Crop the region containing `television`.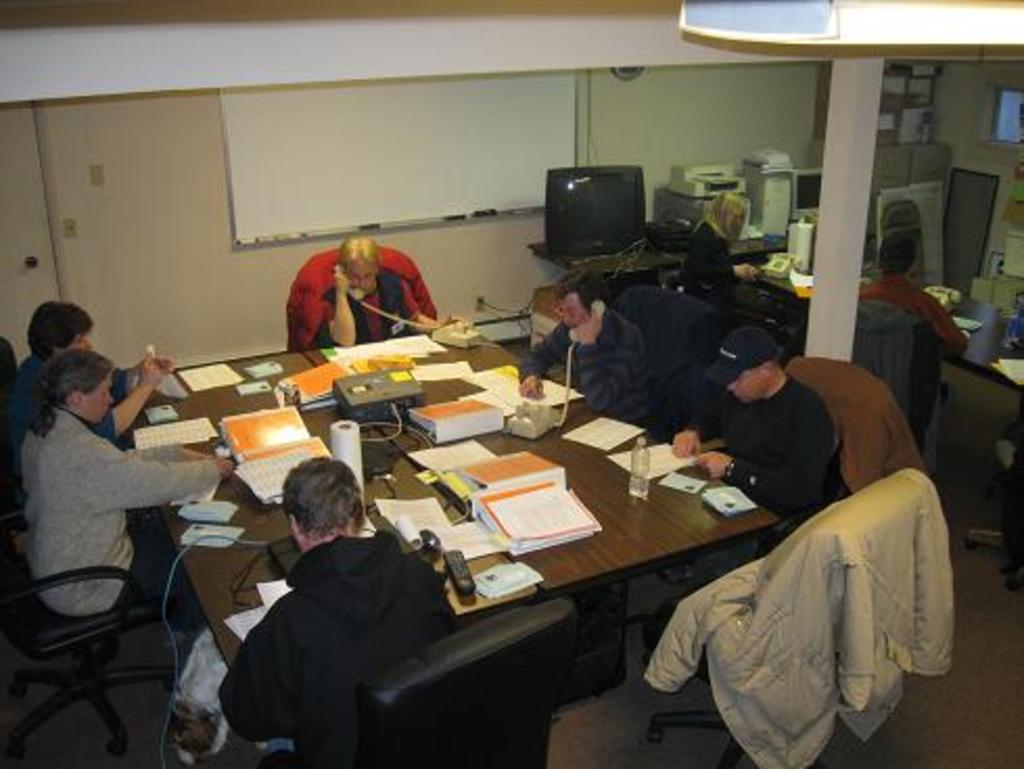
Crop region: x1=539 y1=163 x2=654 y2=257.
